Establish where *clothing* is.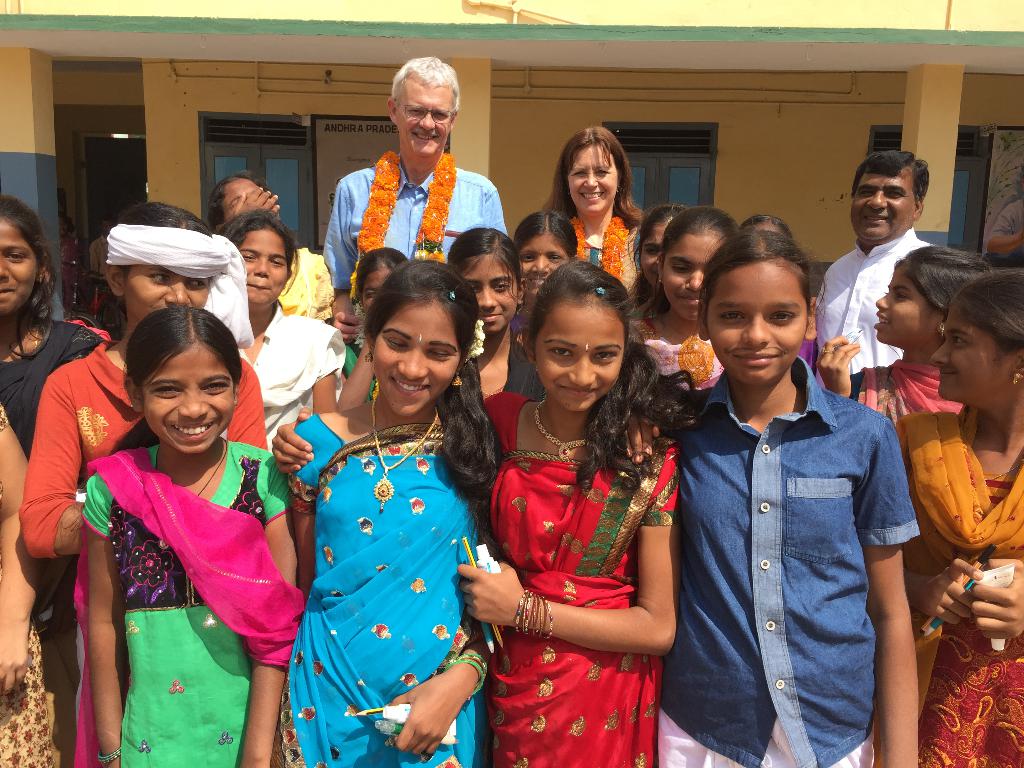
Established at locate(276, 419, 488, 767).
